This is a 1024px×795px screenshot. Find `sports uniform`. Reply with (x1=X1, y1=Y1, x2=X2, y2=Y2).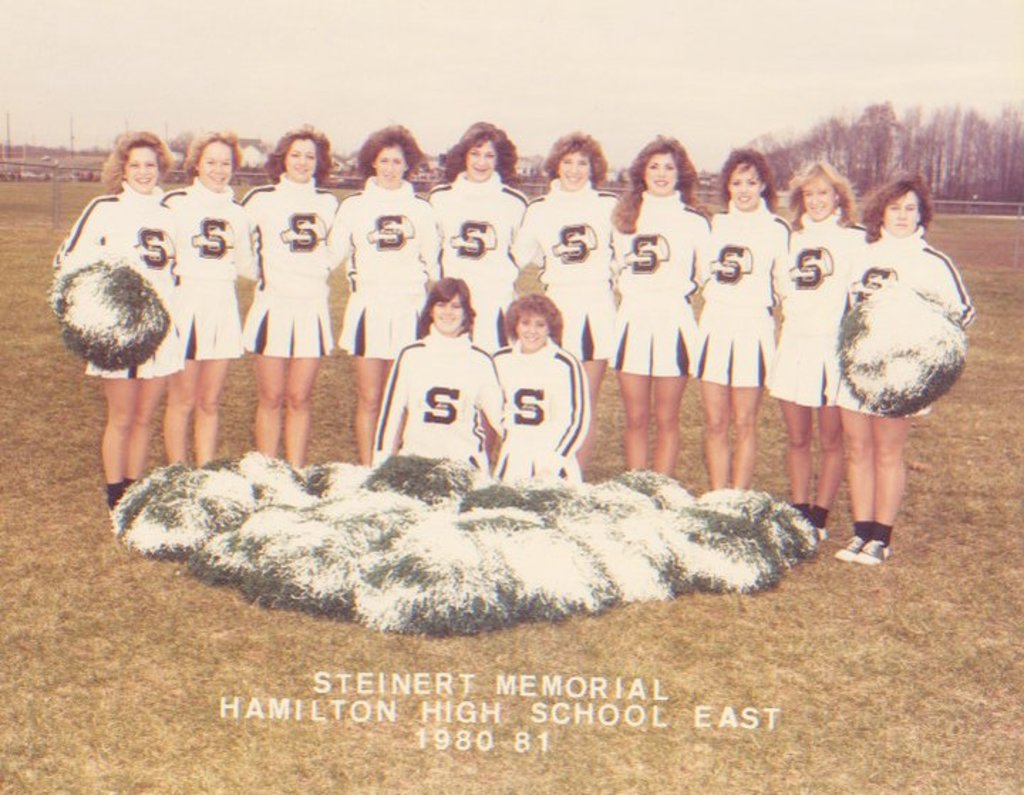
(x1=607, y1=181, x2=711, y2=383).
